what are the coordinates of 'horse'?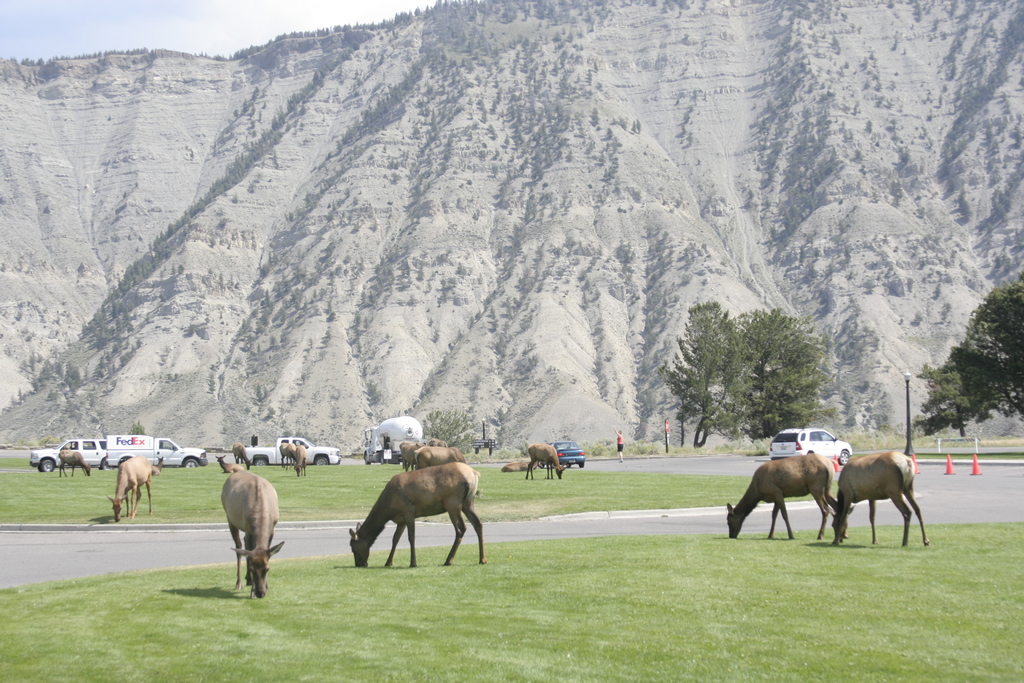
Rect(416, 445, 479, 497).
